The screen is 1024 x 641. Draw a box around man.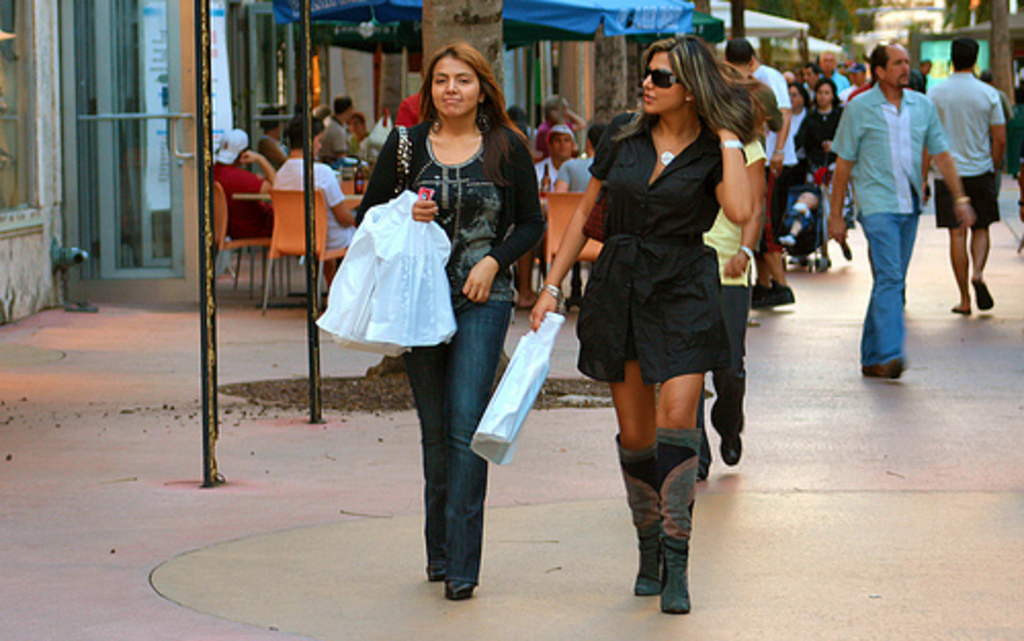
<box>821,49,846,92</box>.
